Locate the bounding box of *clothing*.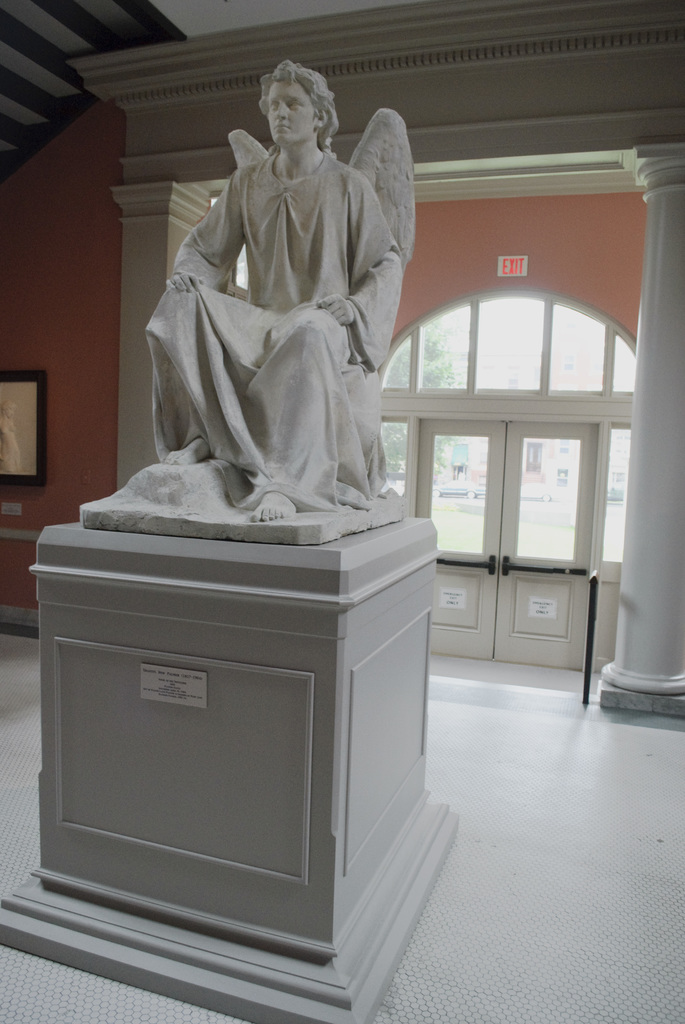
Bounding box: {"left": 146, "top": 139, "right": 393, "bottom": 508}.
